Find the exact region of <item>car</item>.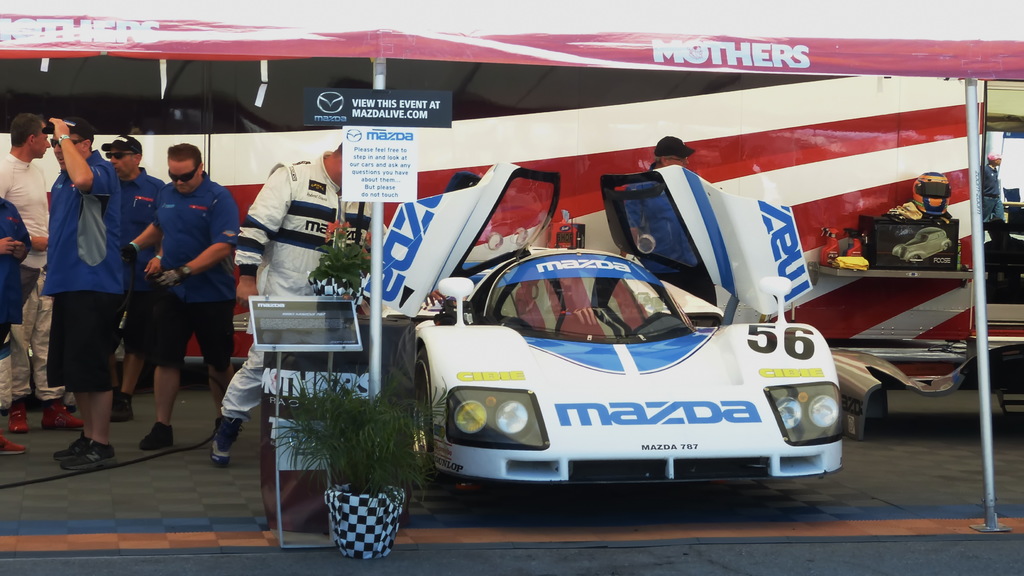
Exact region: (x1=891, y1=227, x2=952, y2=264).
